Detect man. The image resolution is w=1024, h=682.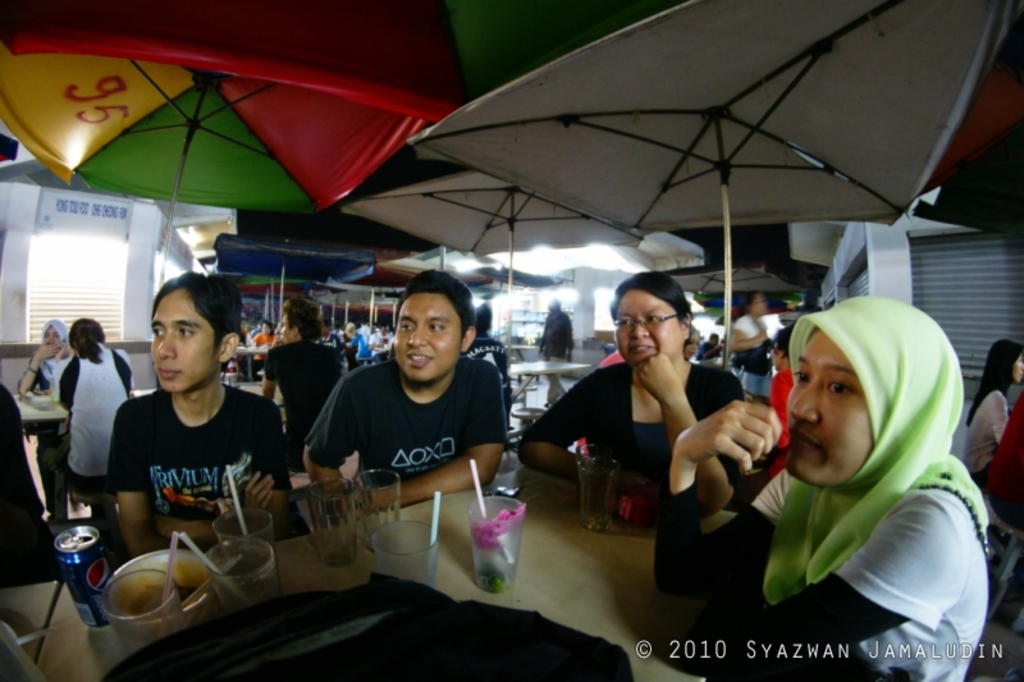
left=301, top=267, right=511, bottom=508.
